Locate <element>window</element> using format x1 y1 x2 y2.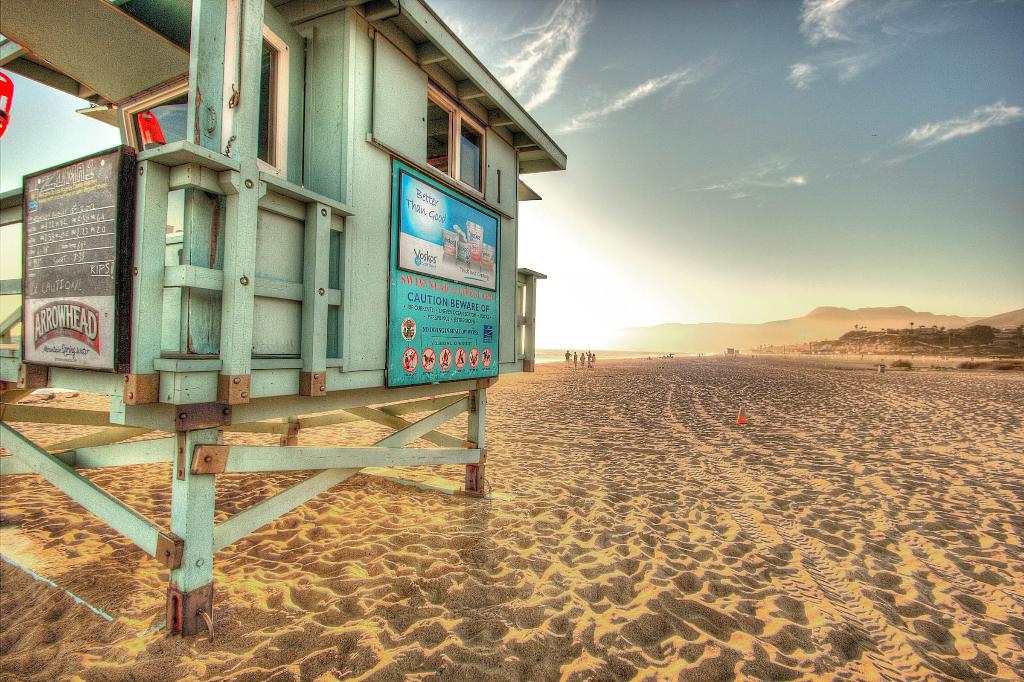
254 35 278 163.
